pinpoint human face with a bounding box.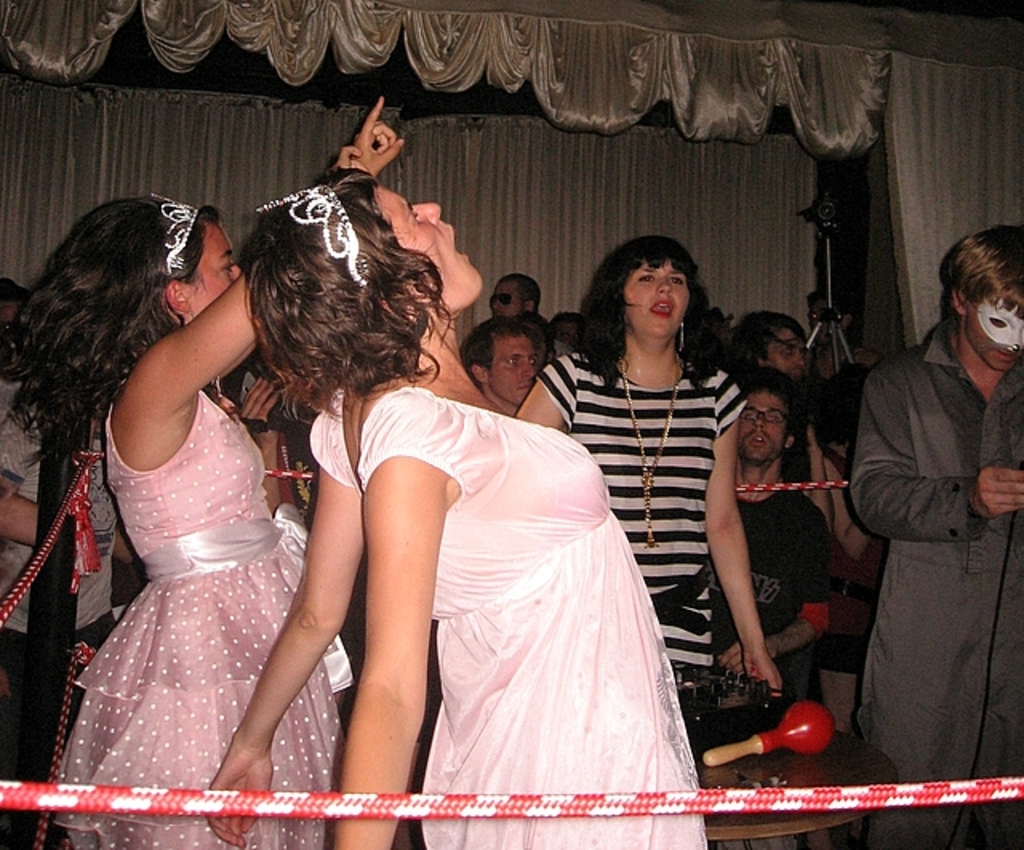
[x1=376, y1=186, x2=490, y2=299].
